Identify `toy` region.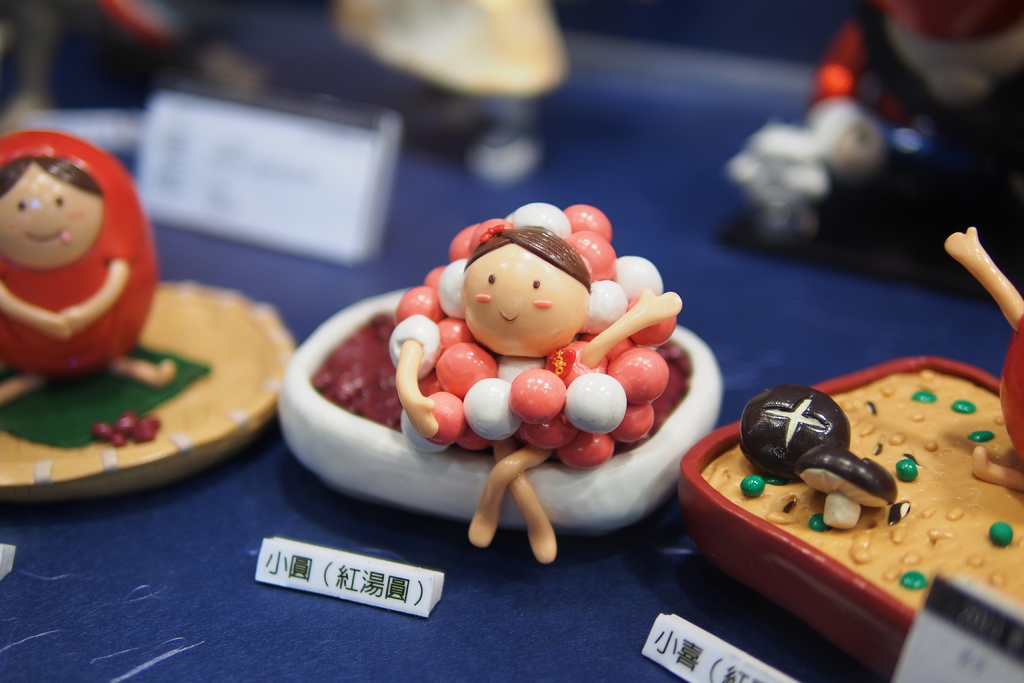
Region: bbox=(0, 132, 167, 394).
